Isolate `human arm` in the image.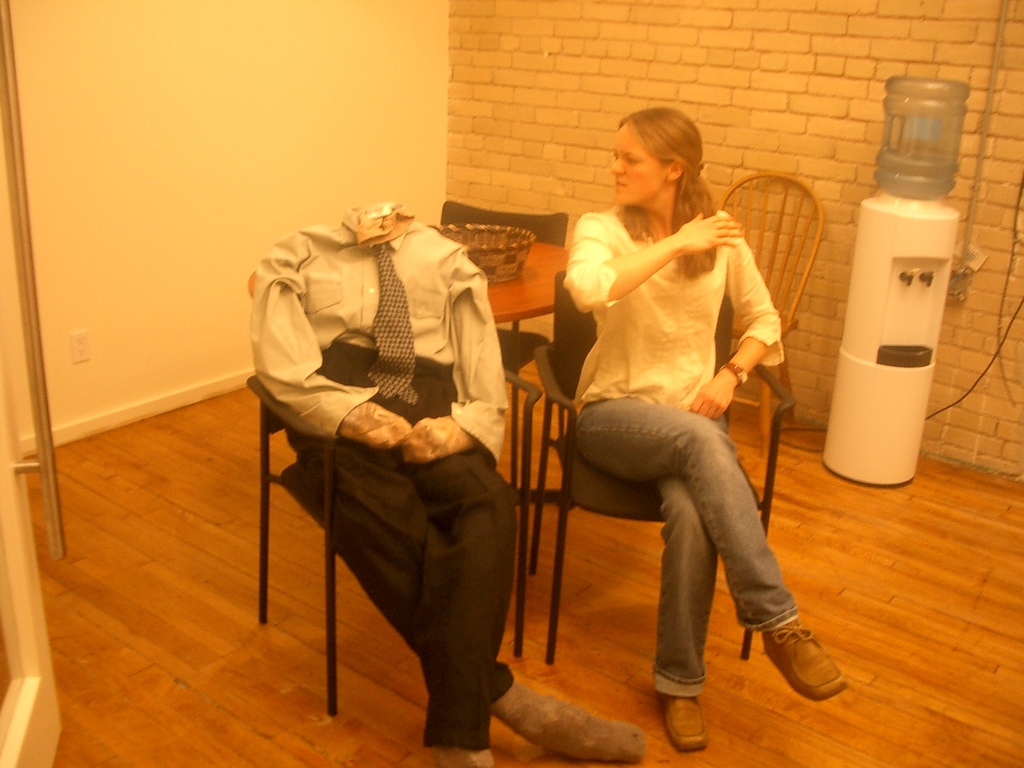
Isolated region: bbox(685, 217, 789, 420).
